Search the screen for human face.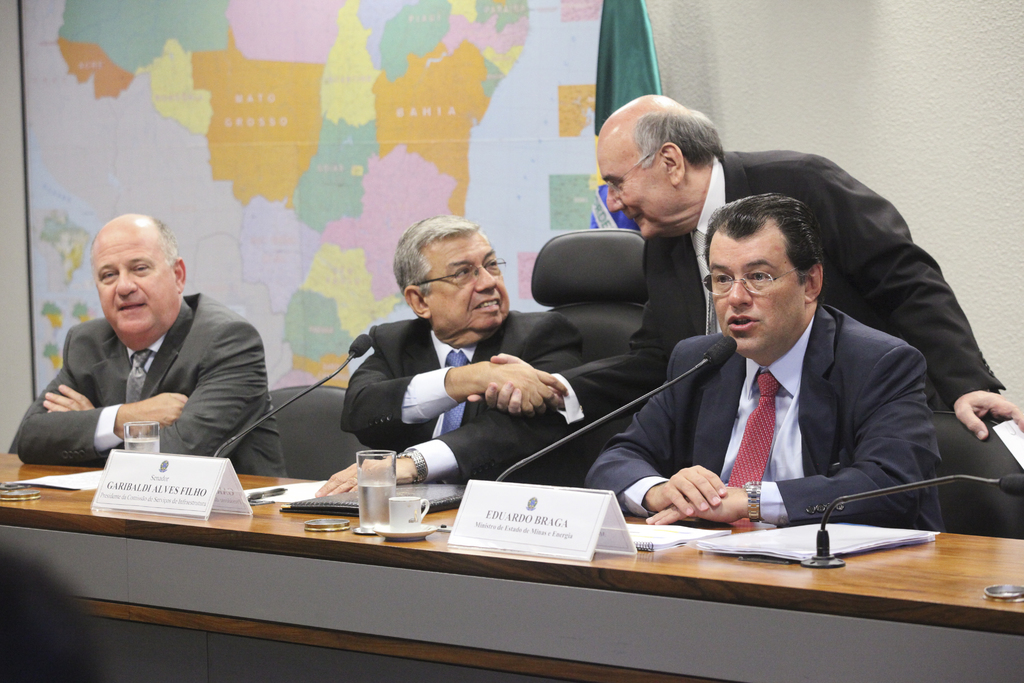
Found at region(93, 220, 177, 347).
